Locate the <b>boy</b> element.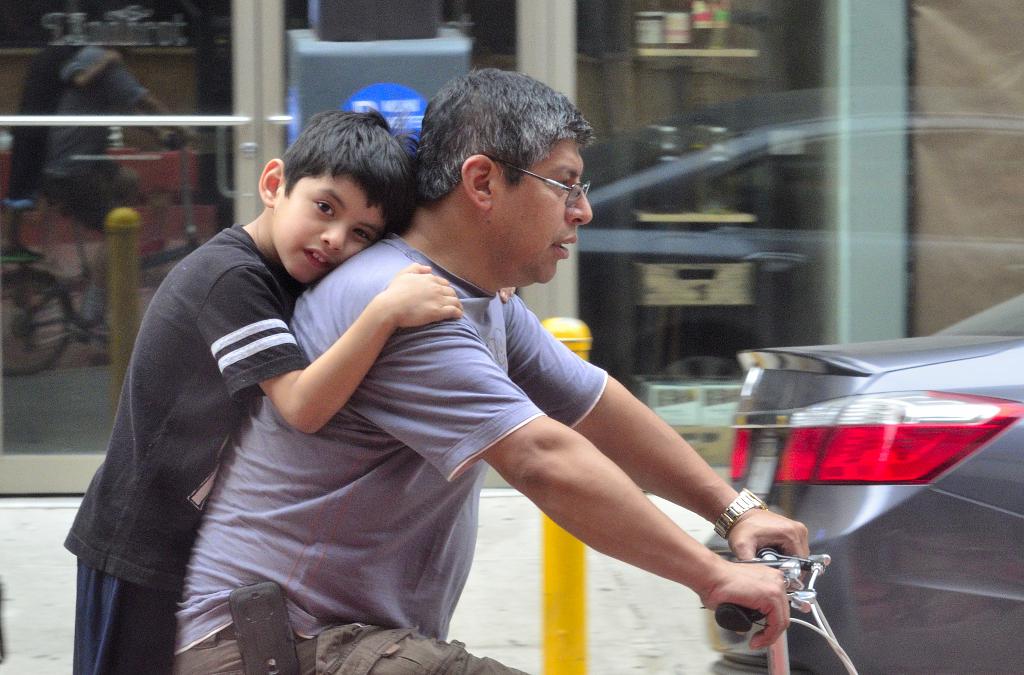
Element bbox: 54 114 517 674.
